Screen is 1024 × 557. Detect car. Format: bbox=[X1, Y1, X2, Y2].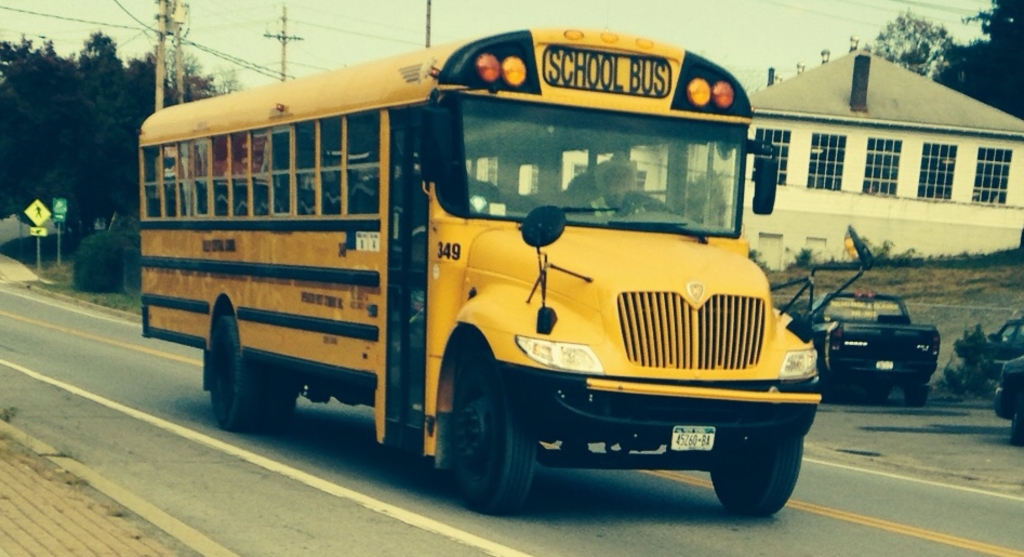
bbox=[826, 293, 930, 410].
